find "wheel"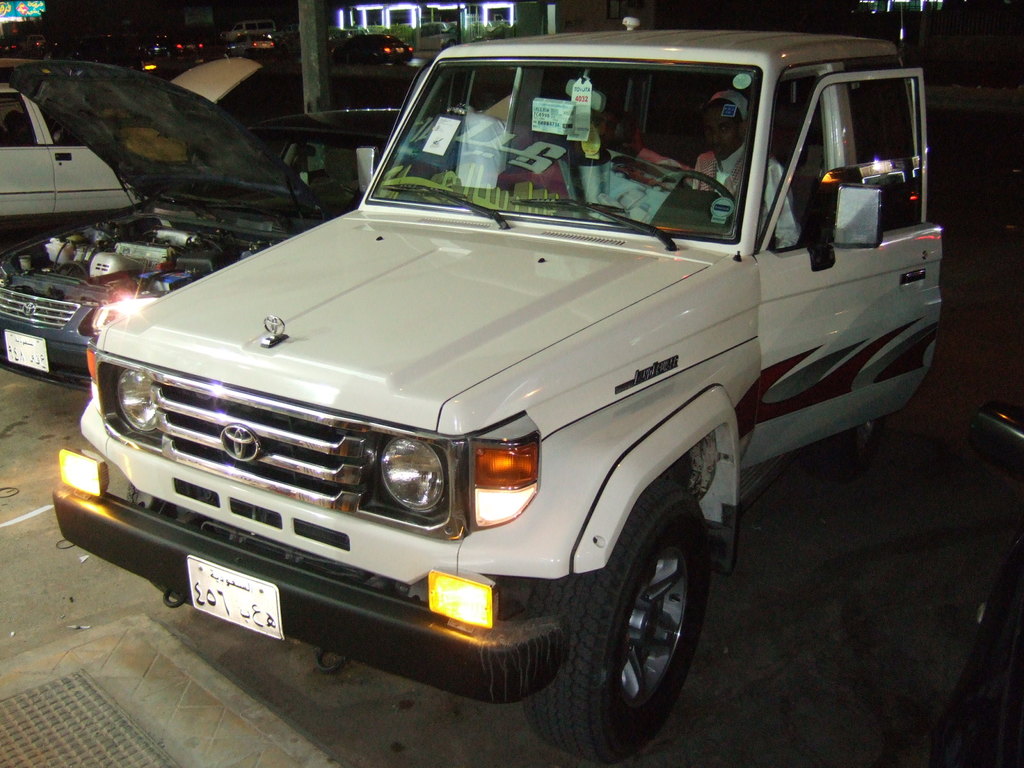
<box>524,481,707,764</box>
